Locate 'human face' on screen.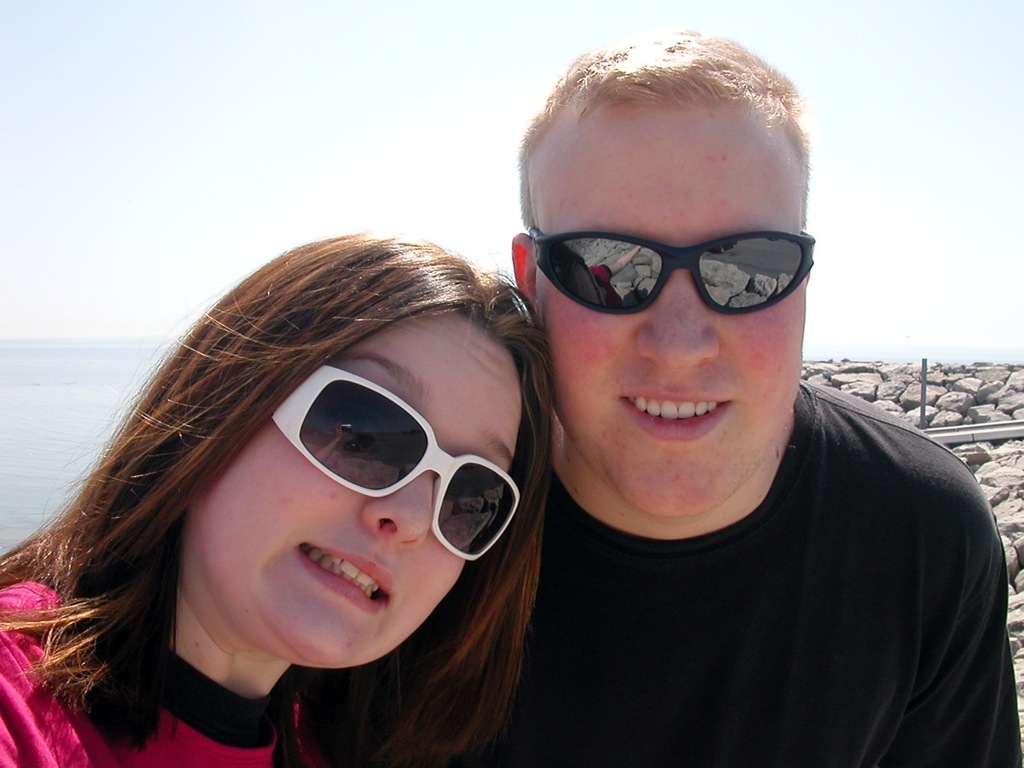
On screen at (x1=191, y1=313, x2=521, y2=672).
